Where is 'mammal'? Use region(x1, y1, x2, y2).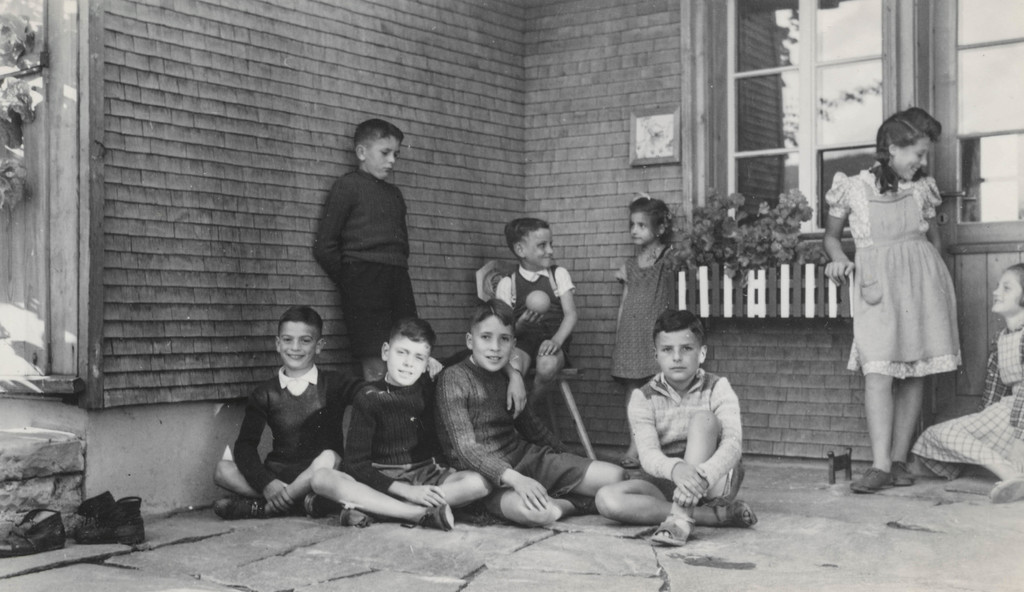
region(209, 301, 376, 516).
